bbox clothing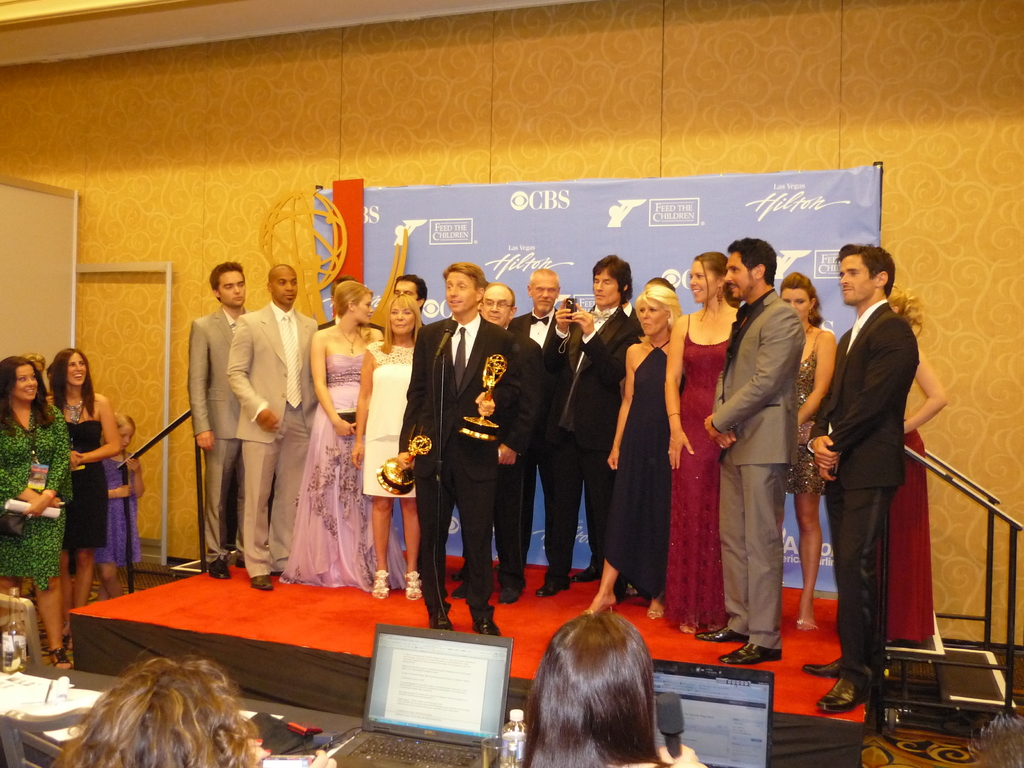
left=95, top=454, right=138, bottom=564
